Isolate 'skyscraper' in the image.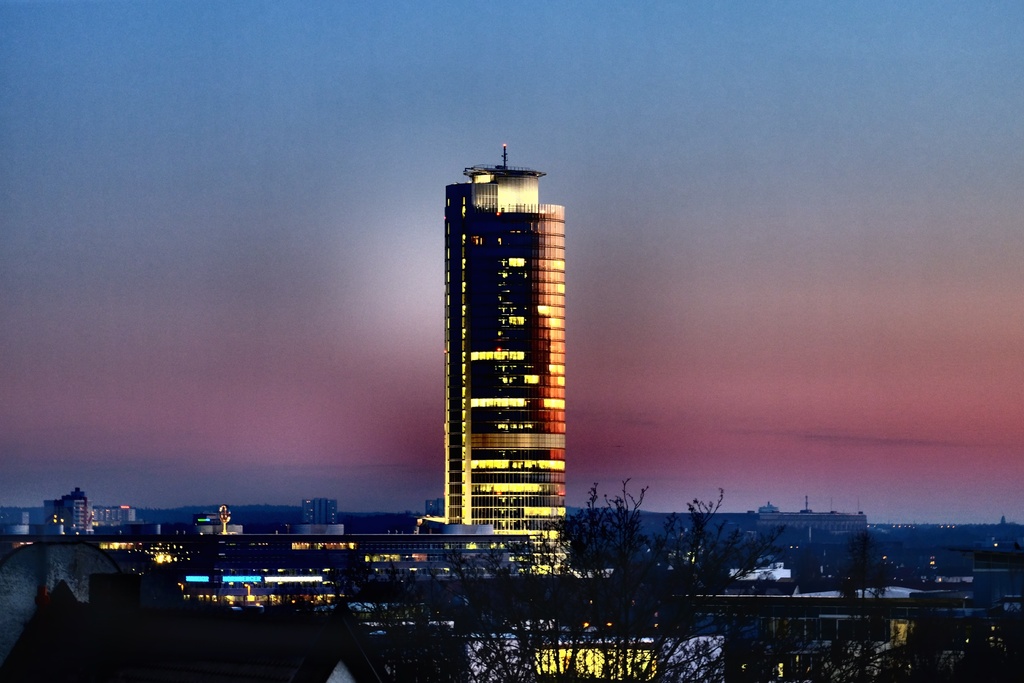
Isolated region: Rect(98, 499, 136, 529).
